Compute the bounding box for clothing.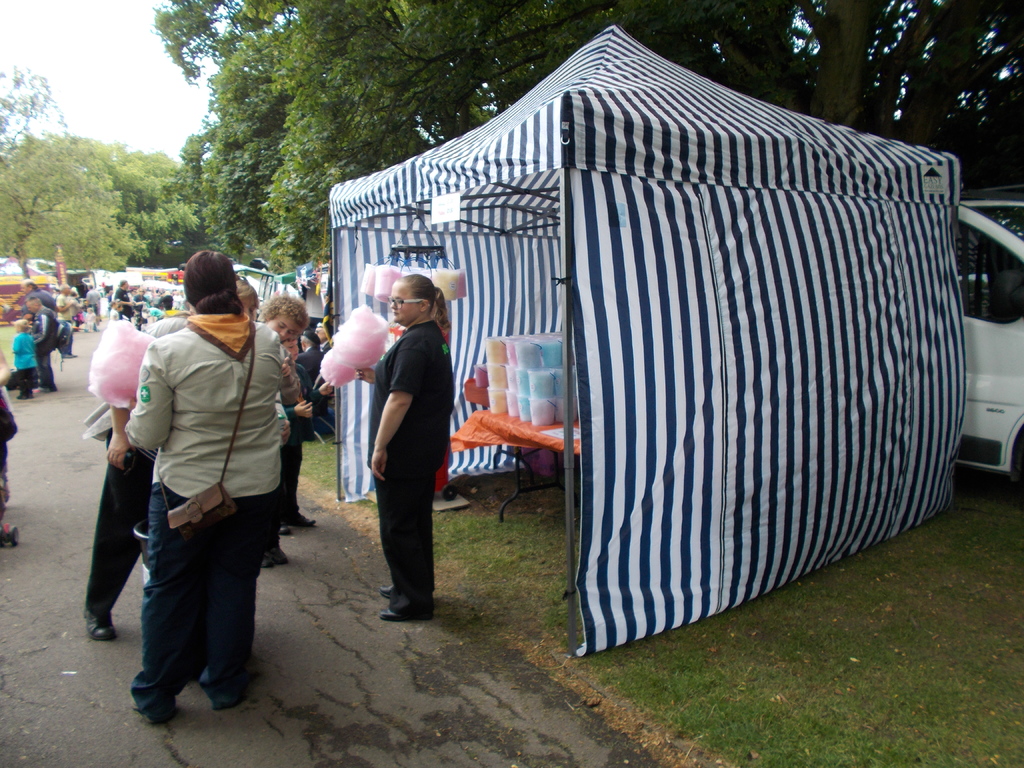
pyautogui.locateOnScreen(111, 290, 134, 316).
